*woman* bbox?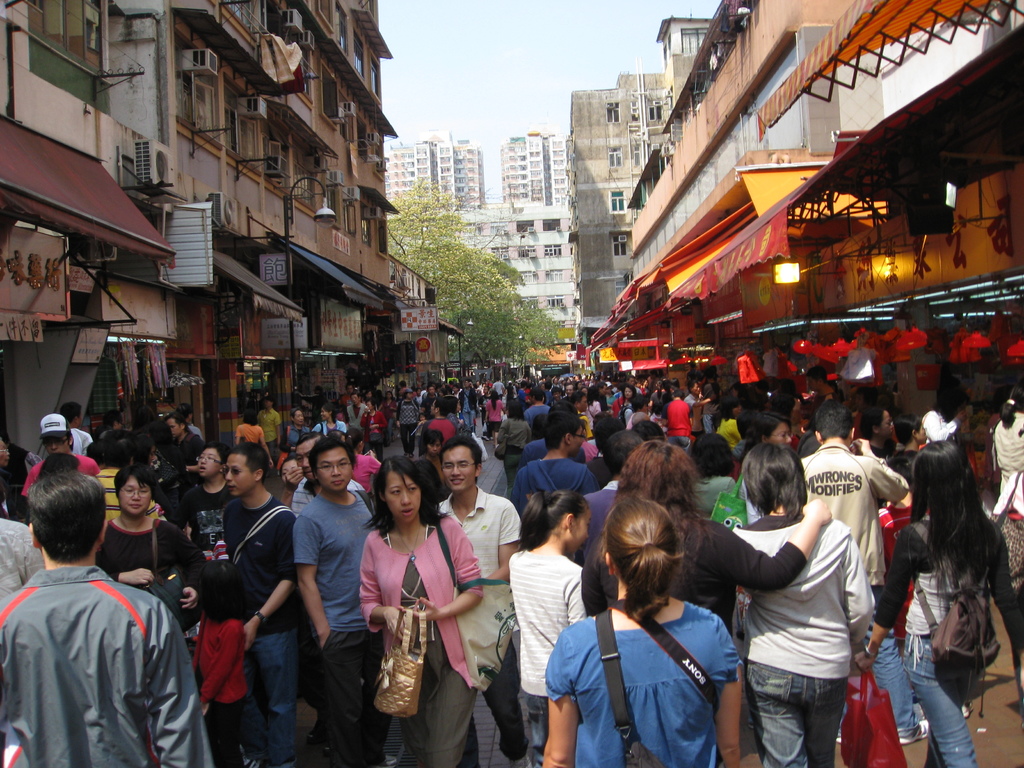
locate(578, 435, 830, 638)
